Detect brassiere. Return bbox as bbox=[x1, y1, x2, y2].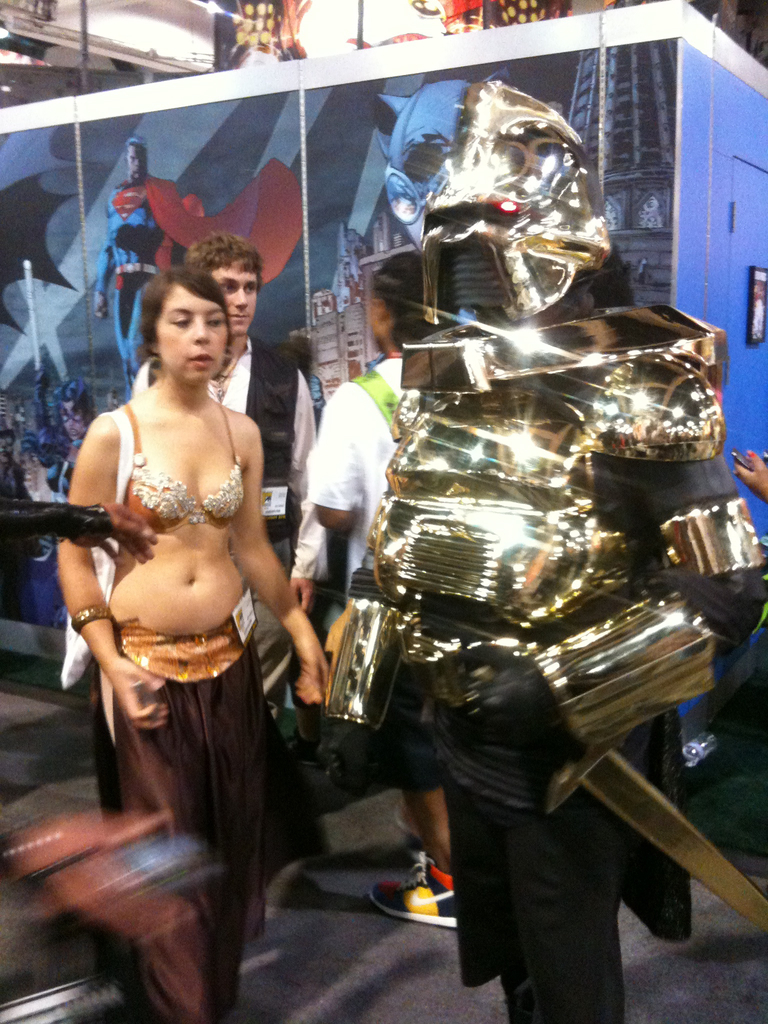
bbox=[111, 396, 246, 537].
